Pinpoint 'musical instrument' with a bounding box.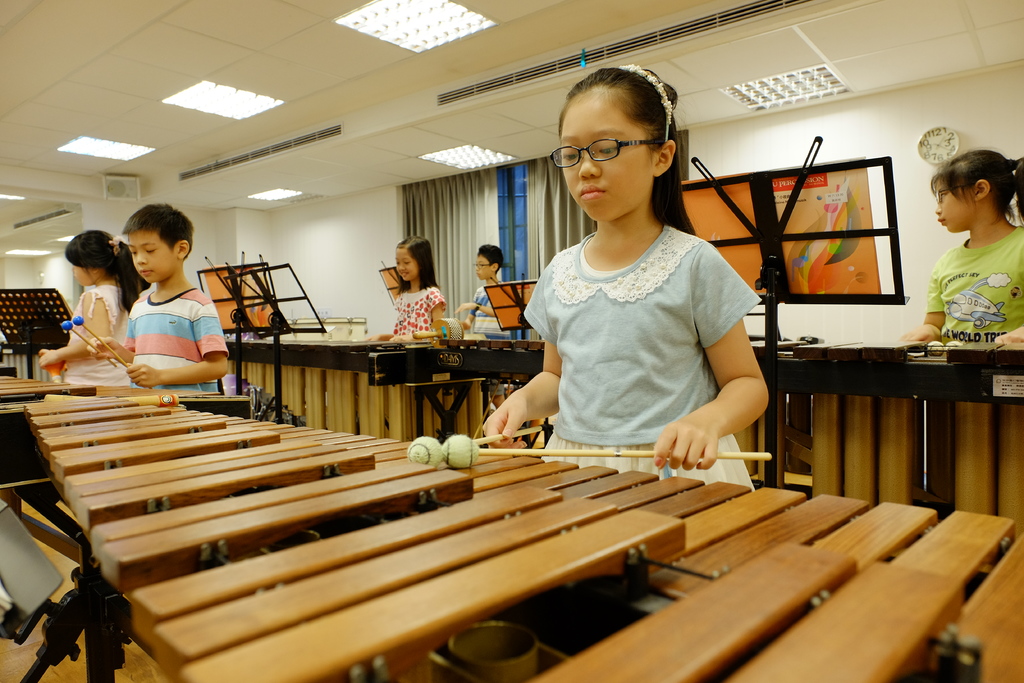
(0, 368, 93, 418).
